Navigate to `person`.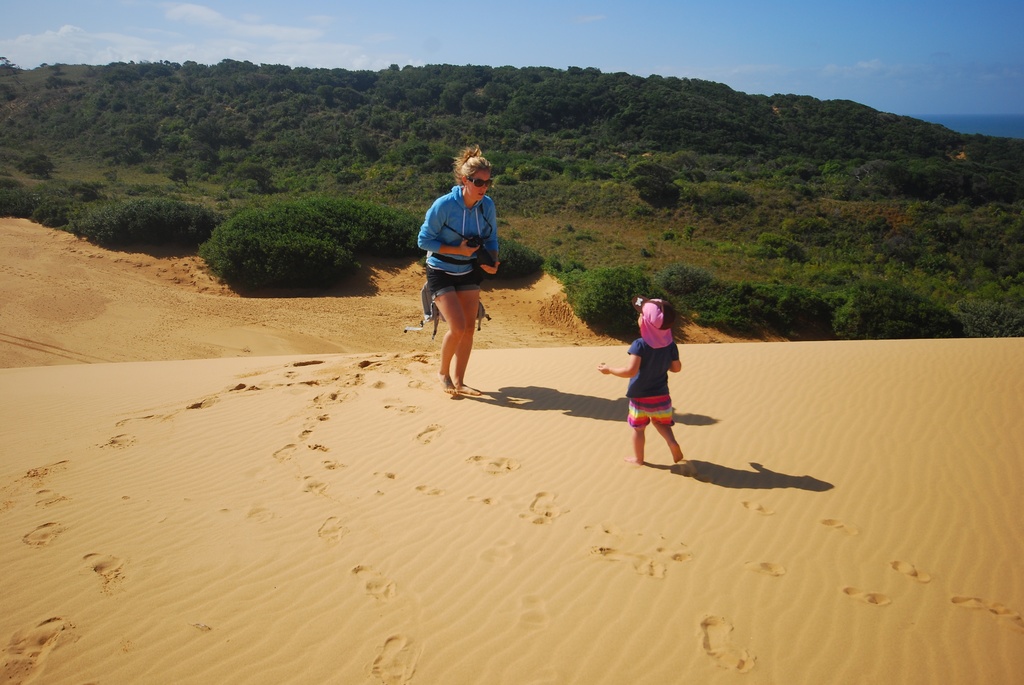
Navigation target: [413, 144, 497, 404].
